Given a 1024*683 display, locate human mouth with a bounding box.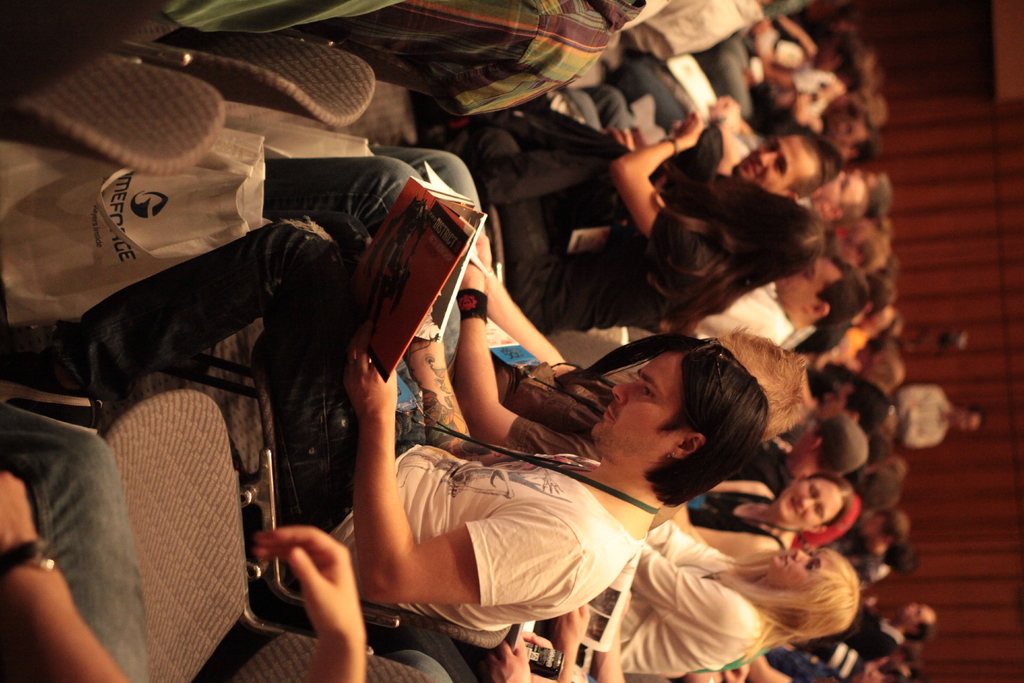
Located: bbox(597, 404, 616, 429).
